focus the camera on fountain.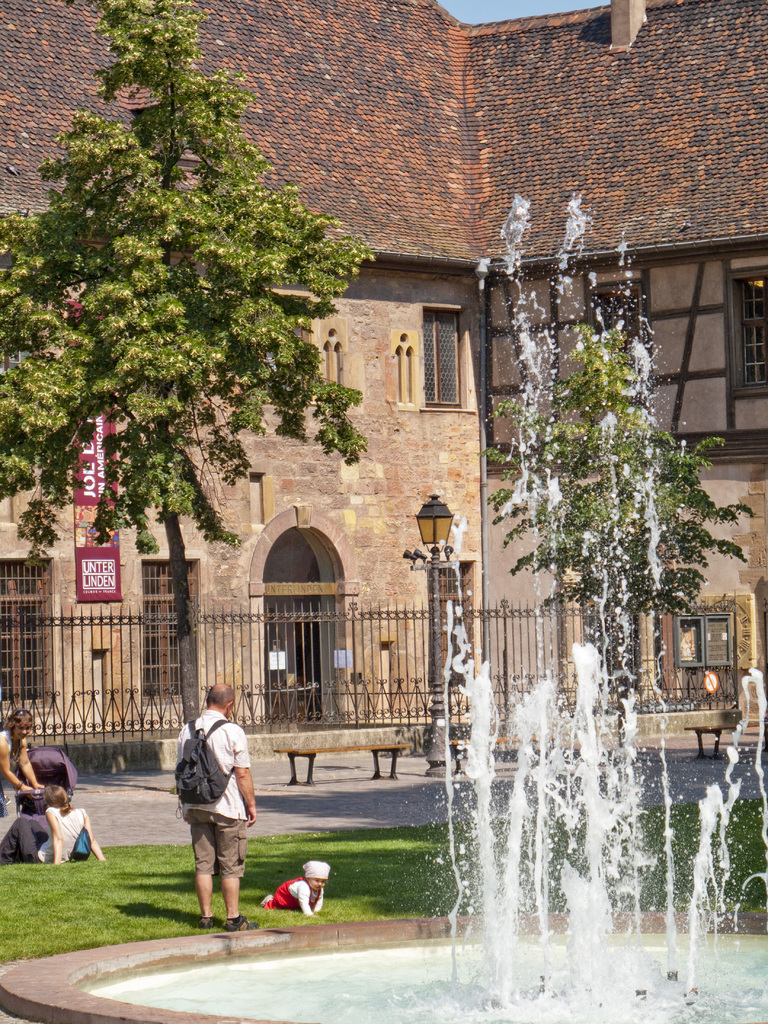
Focus region: crop(0, 179, 767, 1023).
